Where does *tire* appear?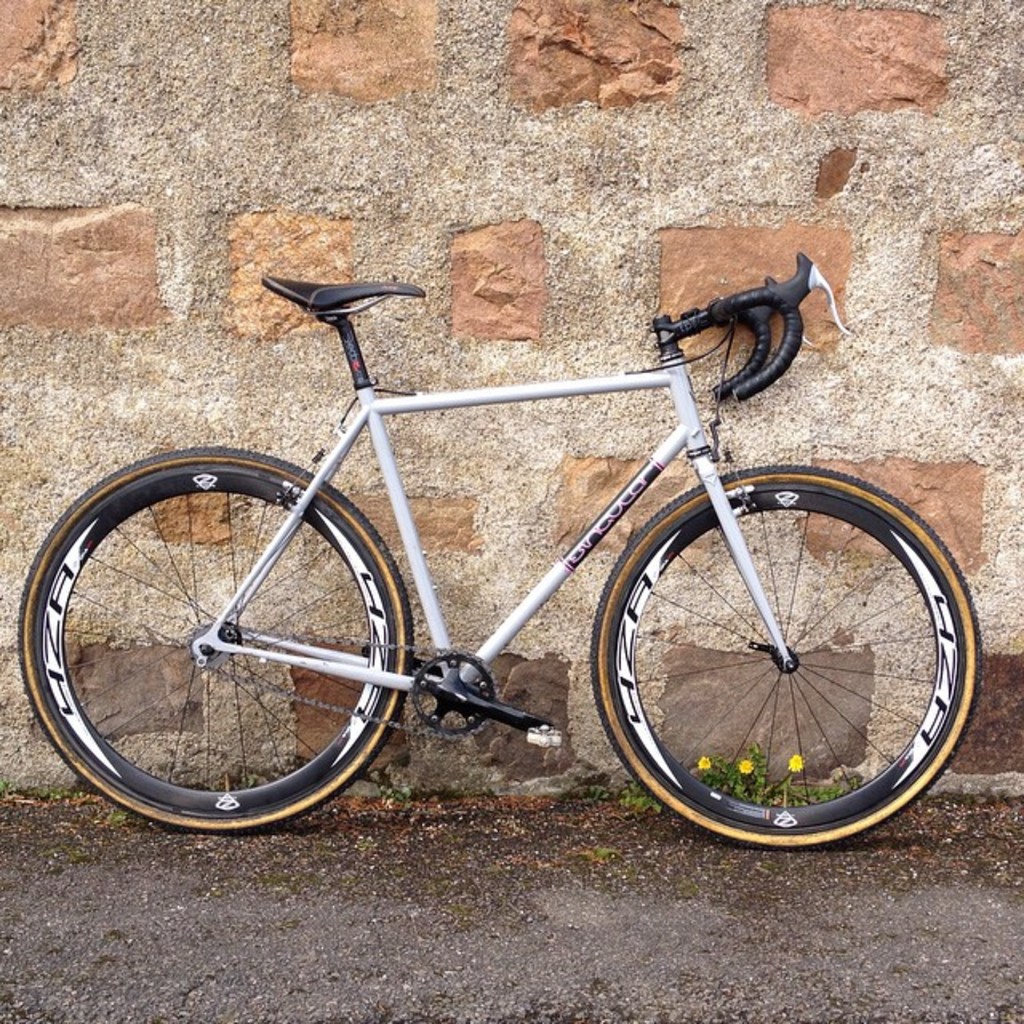
Appears at rect(592, 467, 994, 851).
